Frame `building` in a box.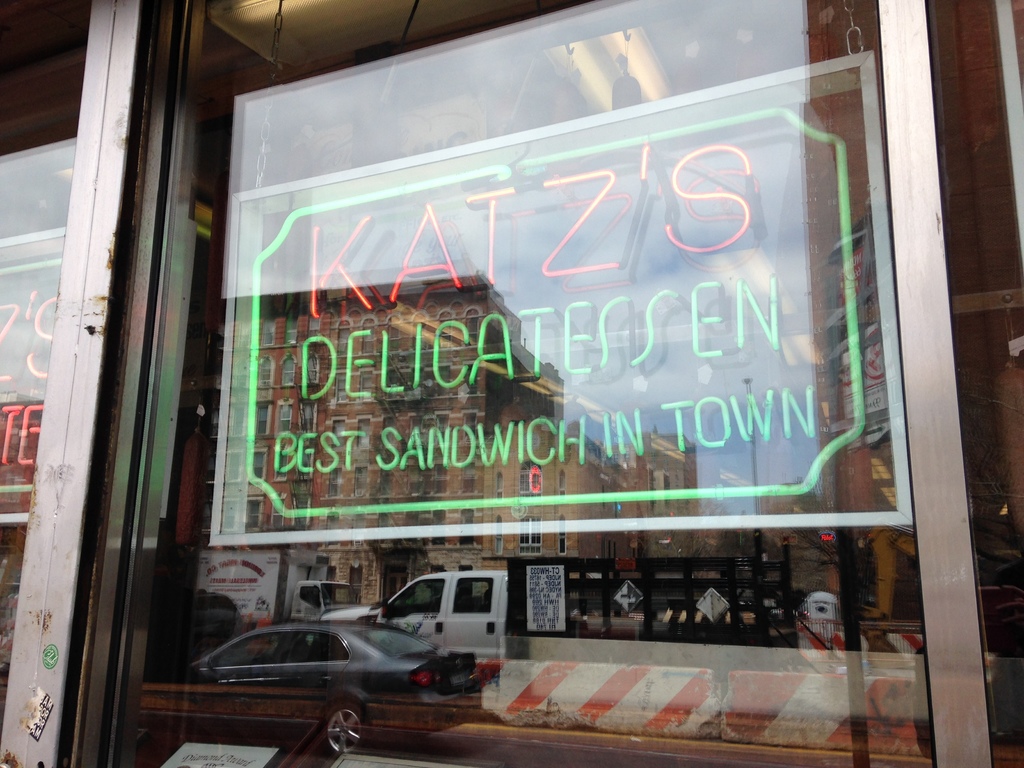
rect(1, 0, 1023, 767).
